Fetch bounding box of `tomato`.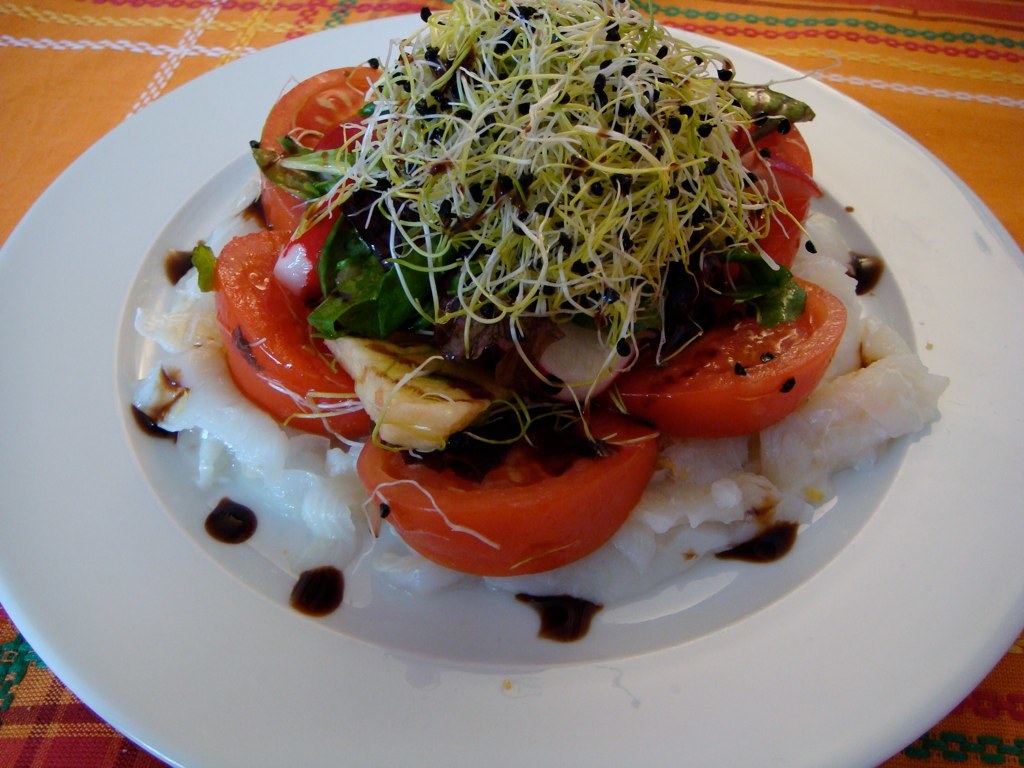
Bbox: bbox=[619, 268, 849, 437].
